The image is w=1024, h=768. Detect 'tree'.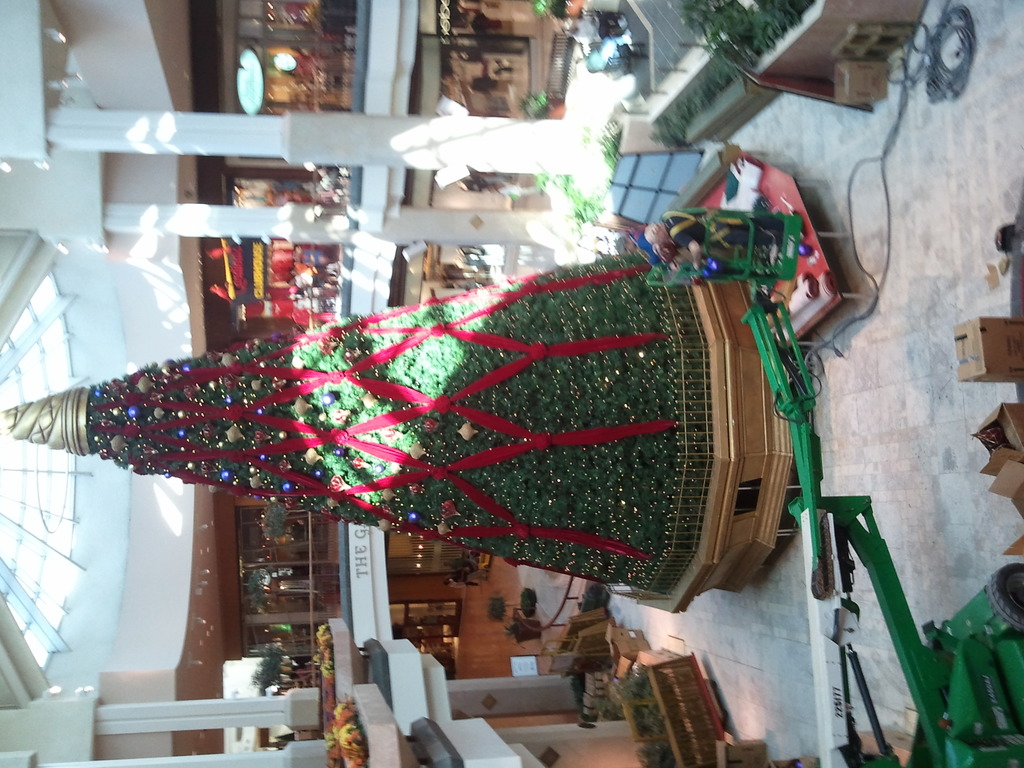
Detection: (x1=88, y1=318, x2=711, y2=598).
